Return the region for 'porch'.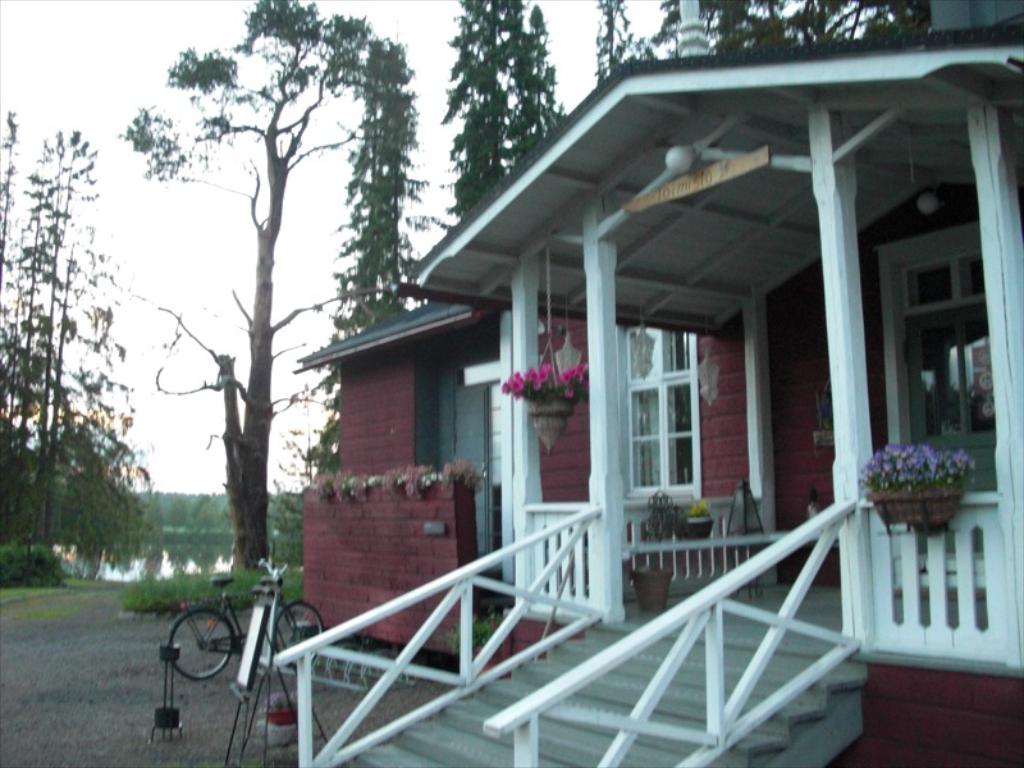
[265,435,1023,767].
